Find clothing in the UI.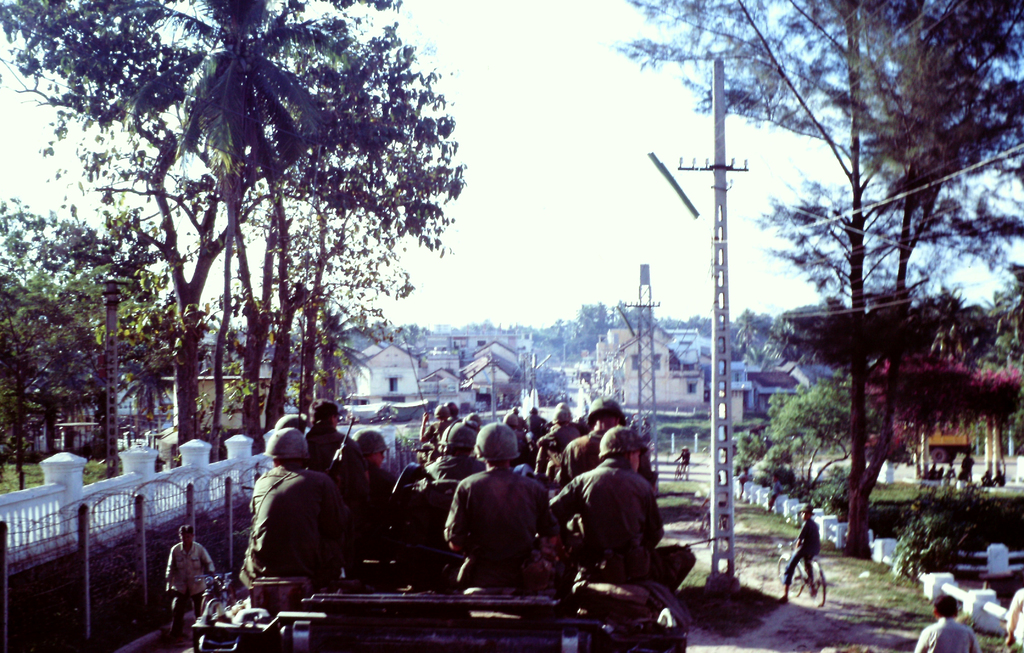
UI element at x1=435 y1=468 x2=575 y2=588.
